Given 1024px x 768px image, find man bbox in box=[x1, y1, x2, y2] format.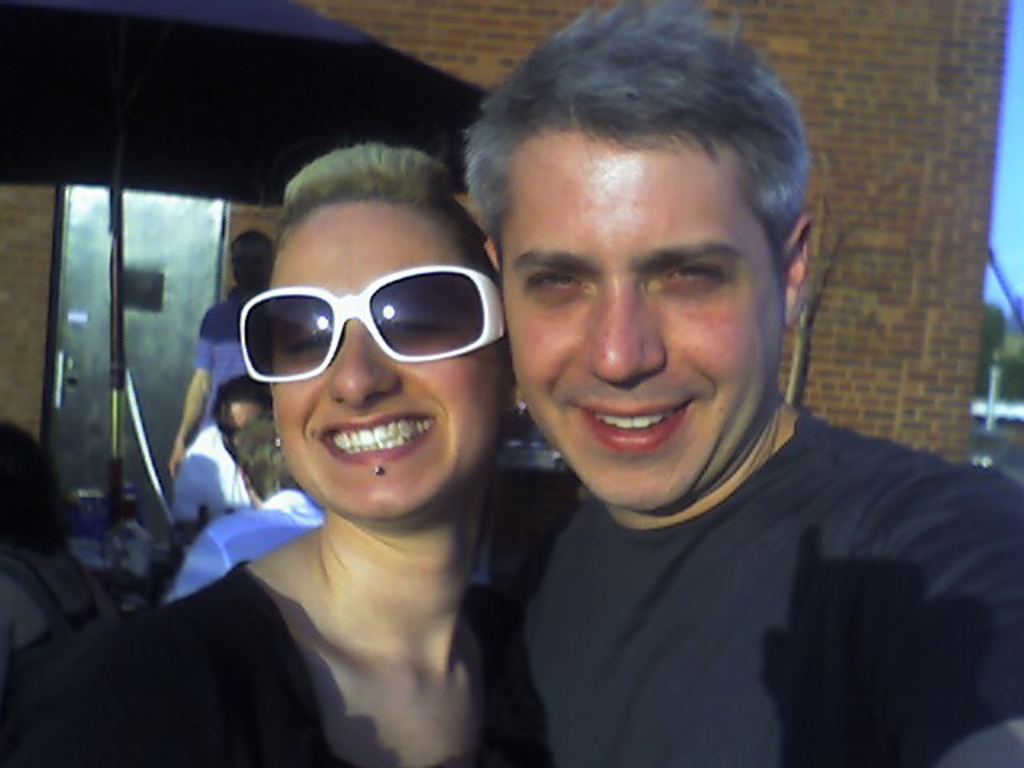
box=[165, 406, 325, 597].
